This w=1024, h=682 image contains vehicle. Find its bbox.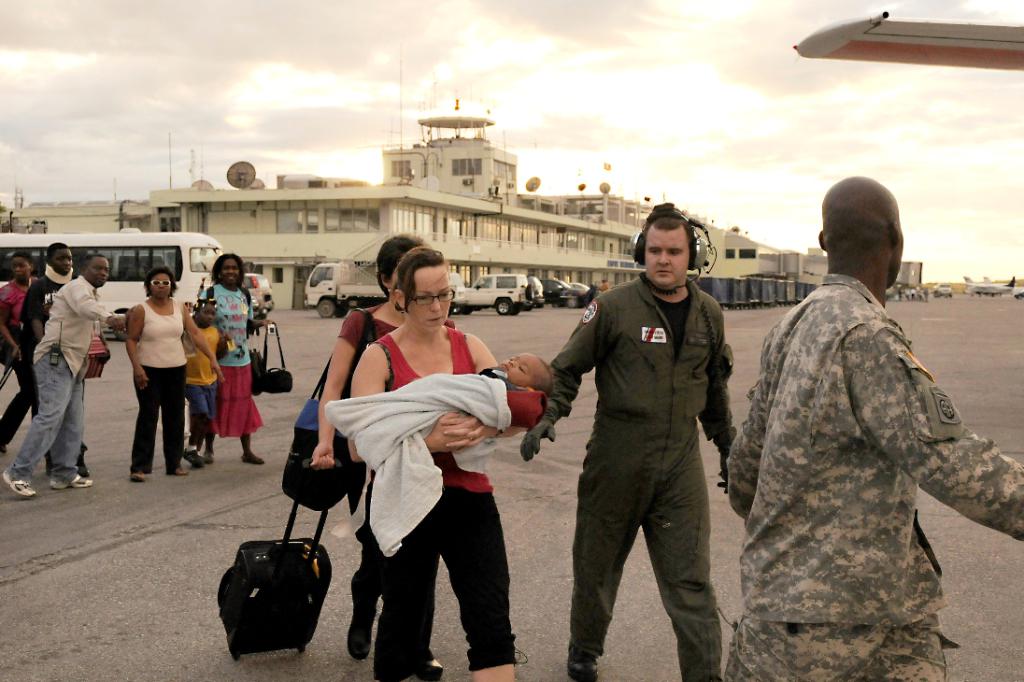
[x1=299, y1=266, x2=387, y2=330].
